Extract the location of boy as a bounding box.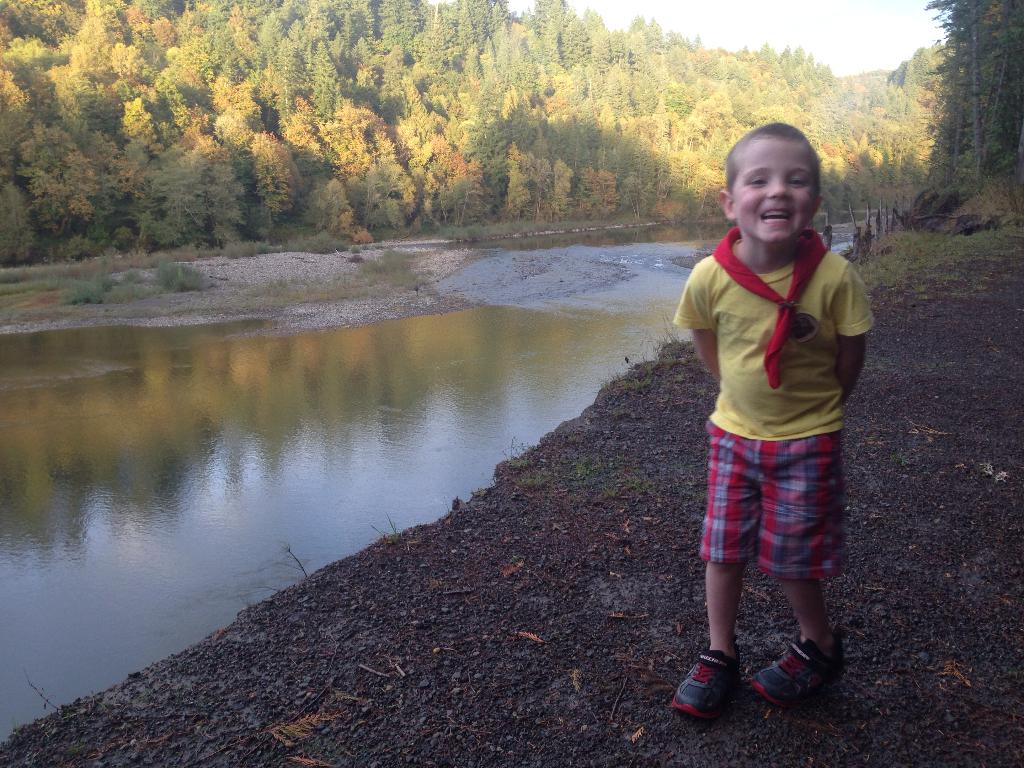
box(675, 120, 873, 719).
